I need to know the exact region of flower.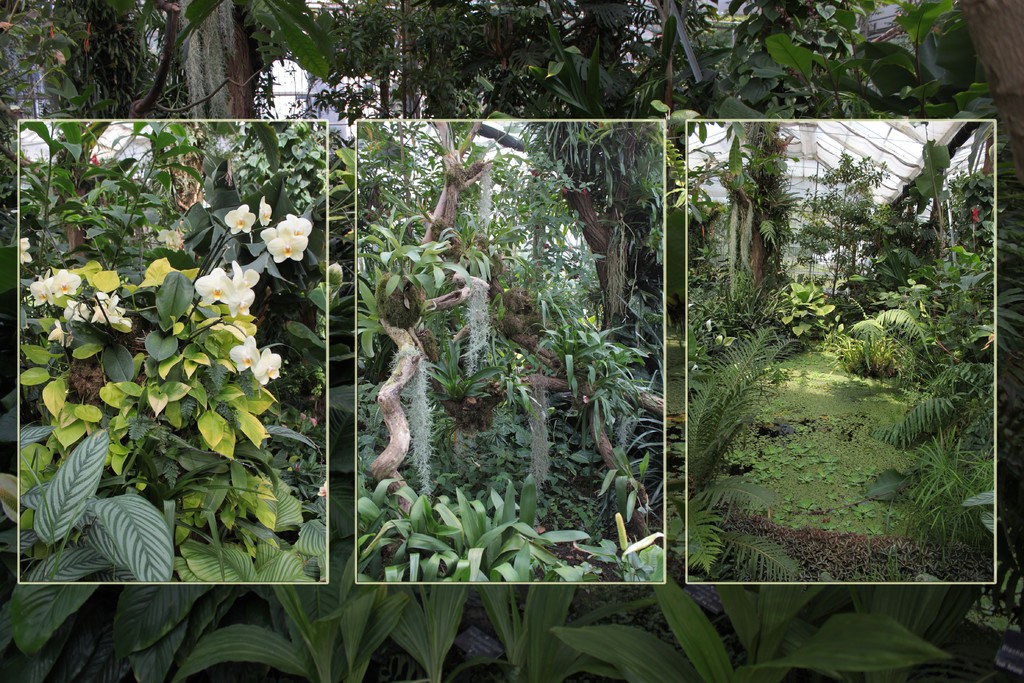
Region: x1=47, y1=284, x2=137, y2=340.
